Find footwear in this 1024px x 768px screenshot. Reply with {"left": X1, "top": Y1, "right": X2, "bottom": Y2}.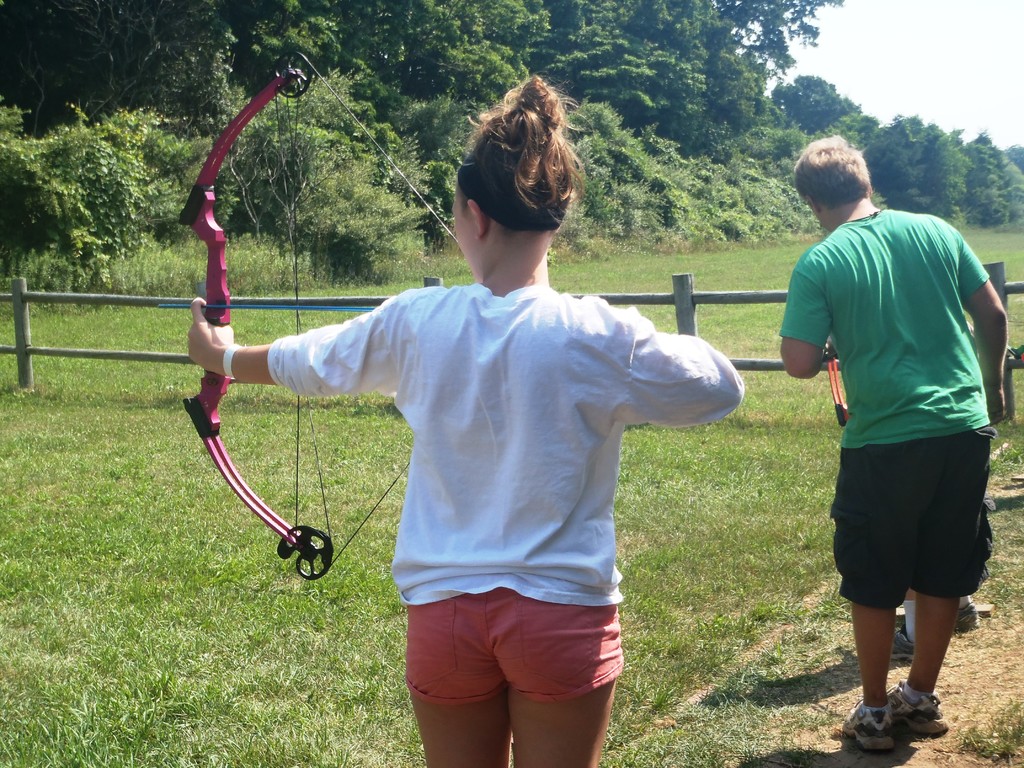
{"left": 844, "top": 698, "right": 898, "bottom": 751}.
